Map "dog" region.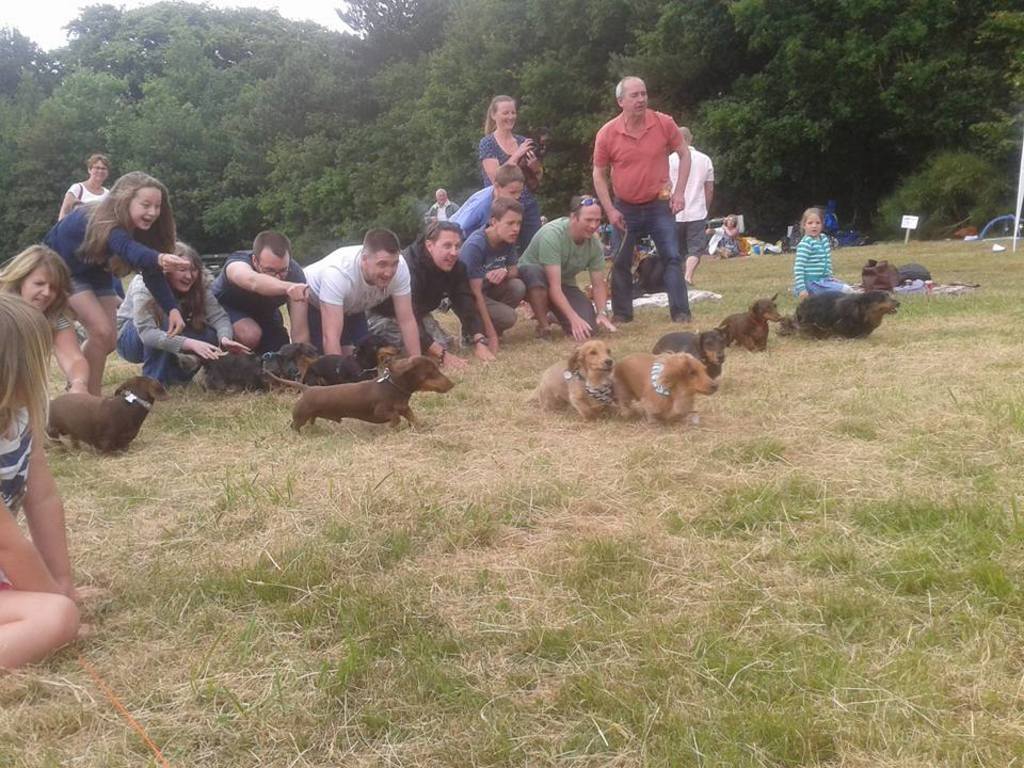
Mapped to select_region(650, 323, 723, 380).
